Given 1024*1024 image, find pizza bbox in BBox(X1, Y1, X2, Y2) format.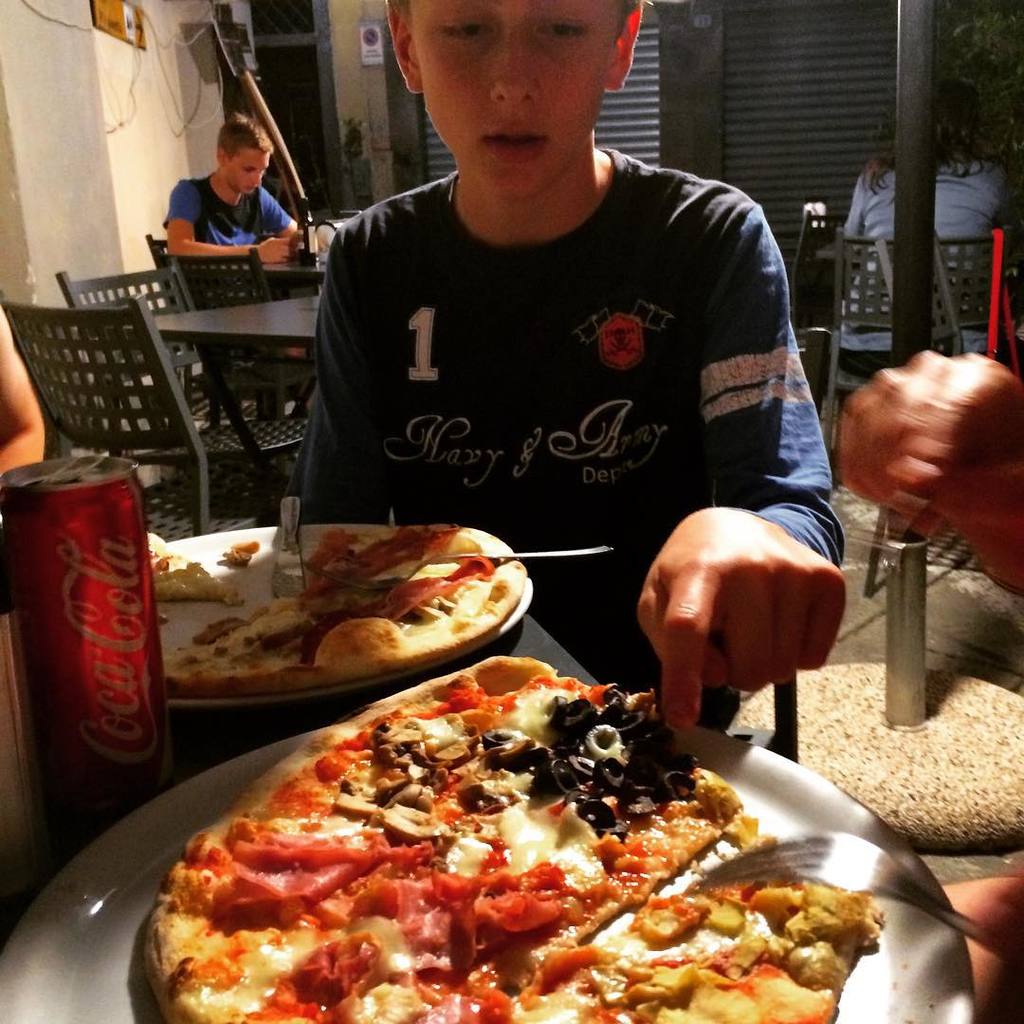
BBox(147, 516, 236, 600).
